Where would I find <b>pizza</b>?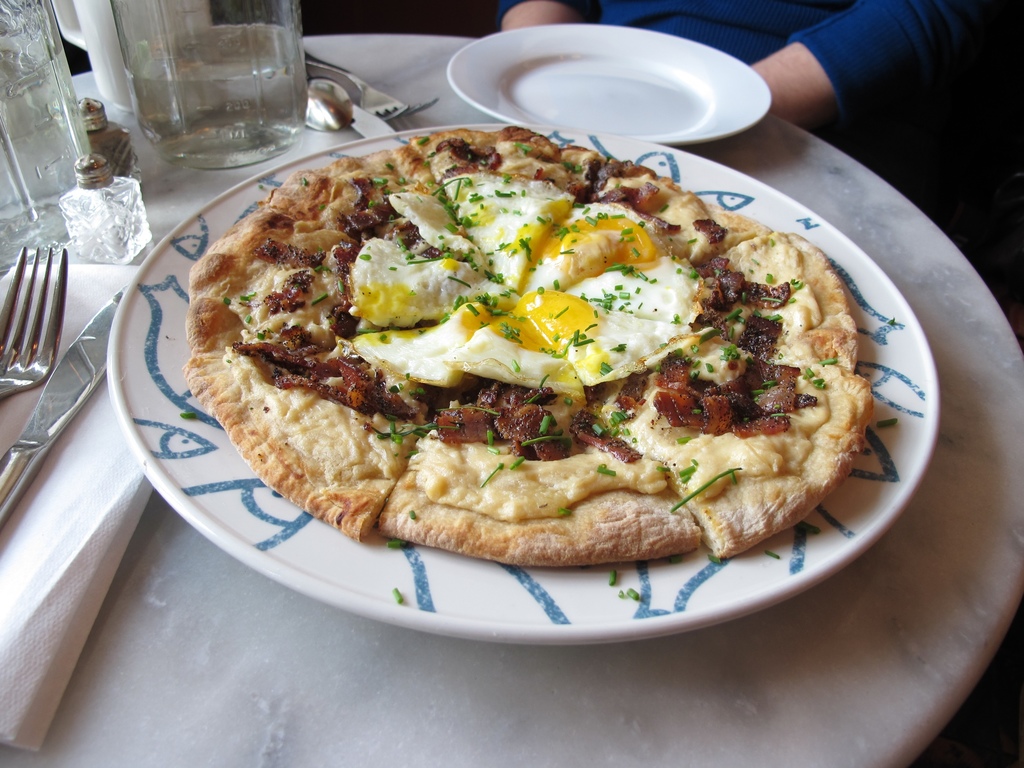
At 184, 125, 877, 564.
